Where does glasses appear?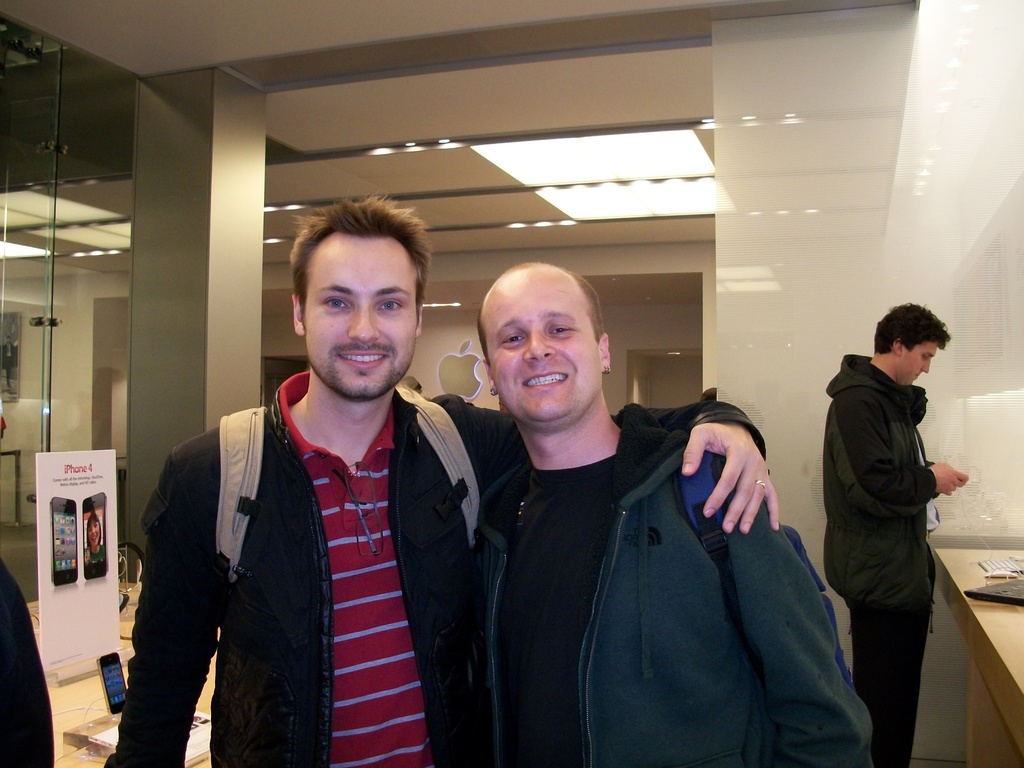
Appears at box(331, 459, 384, 560).
